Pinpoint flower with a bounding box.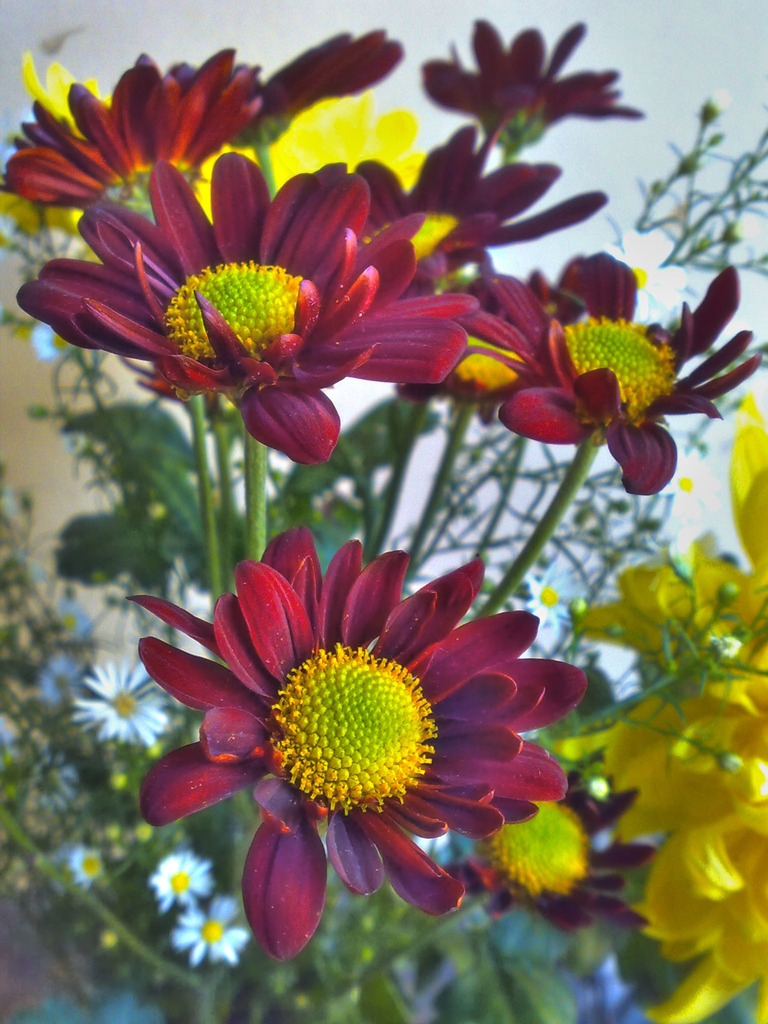
pyautogui.locateOnScreen(146, 527, 538, 954).
